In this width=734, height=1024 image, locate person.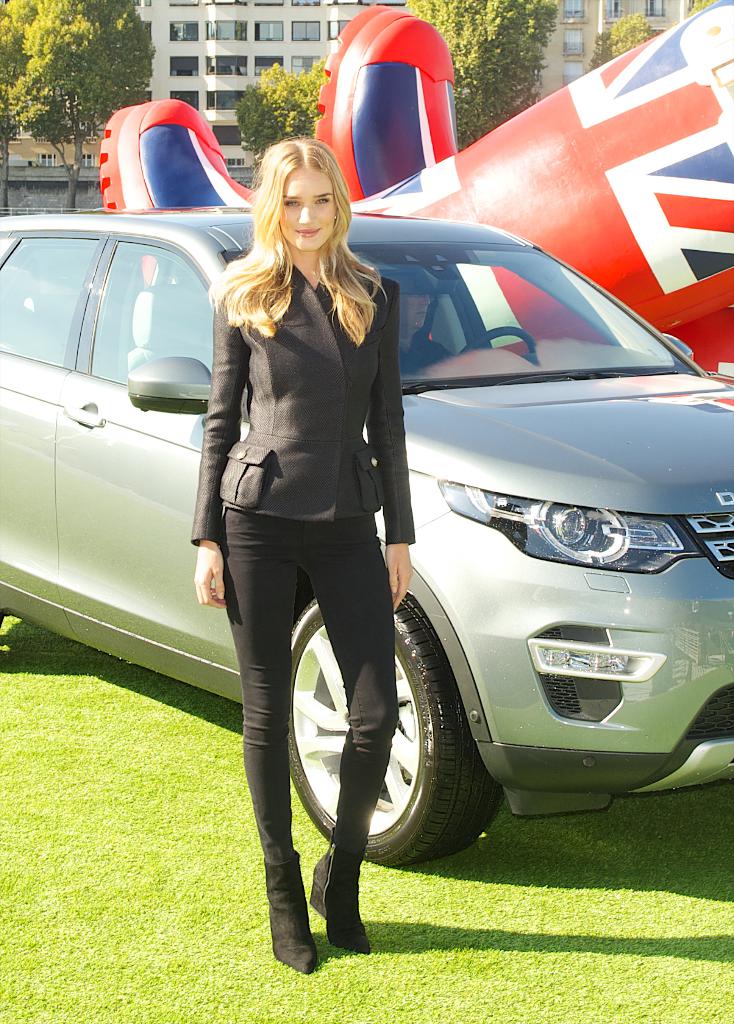
Bounding box: (x1=192, y1=136, x2=417, y2=970).
